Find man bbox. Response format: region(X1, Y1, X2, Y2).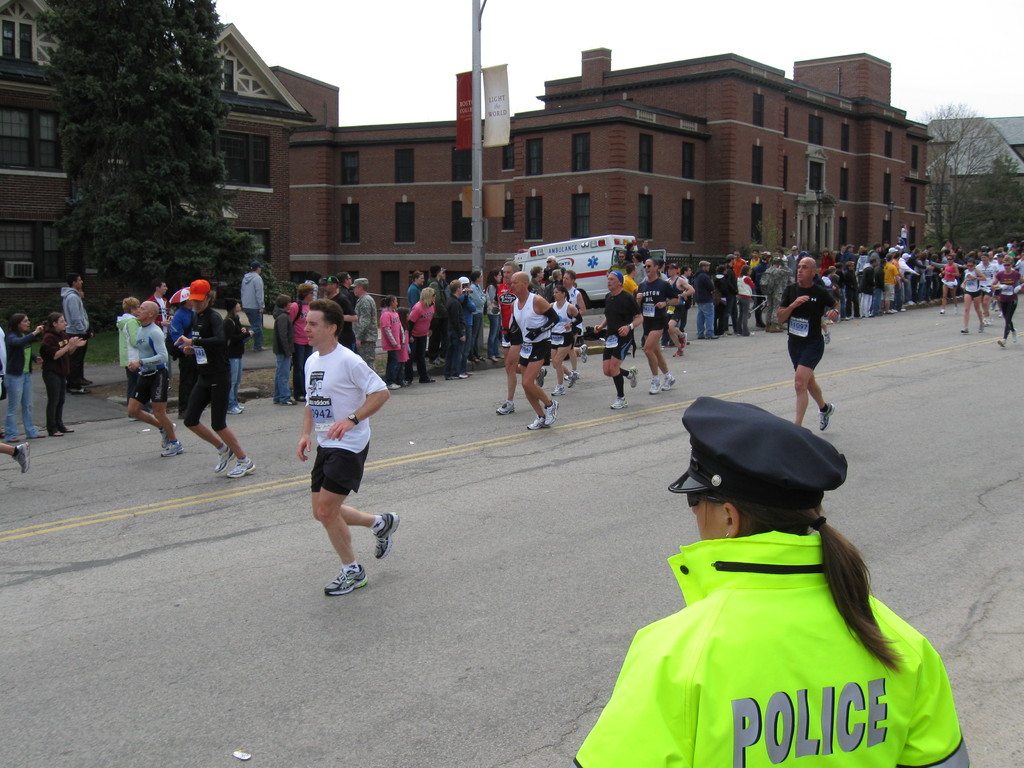
region(726, 253, 739, 337).
